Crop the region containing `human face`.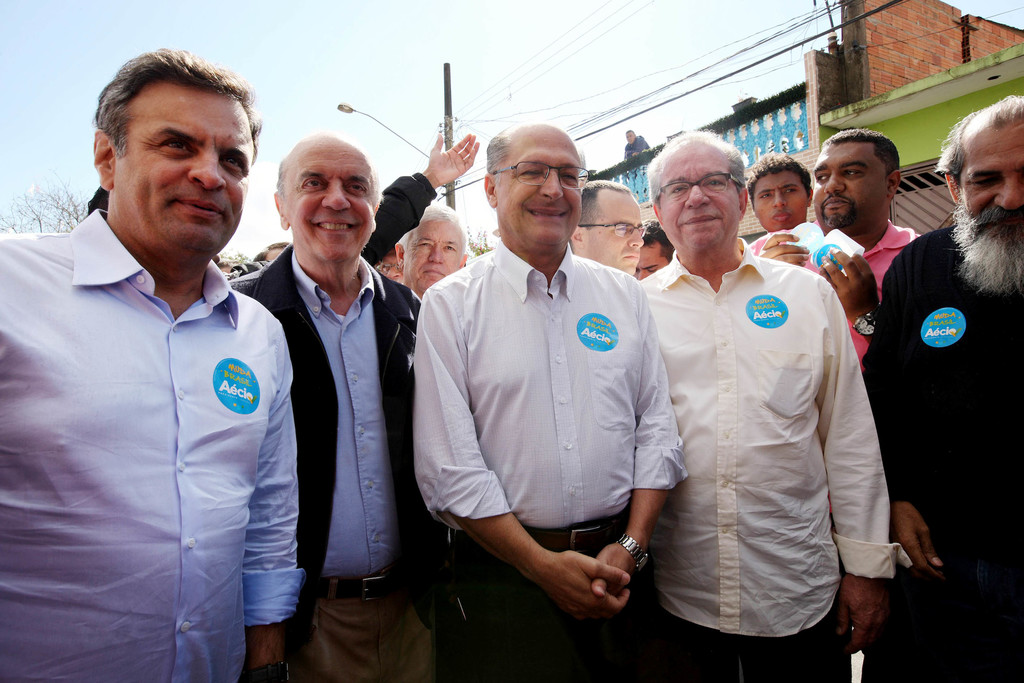
Crop region: crop(287, 142, 378, 261).
